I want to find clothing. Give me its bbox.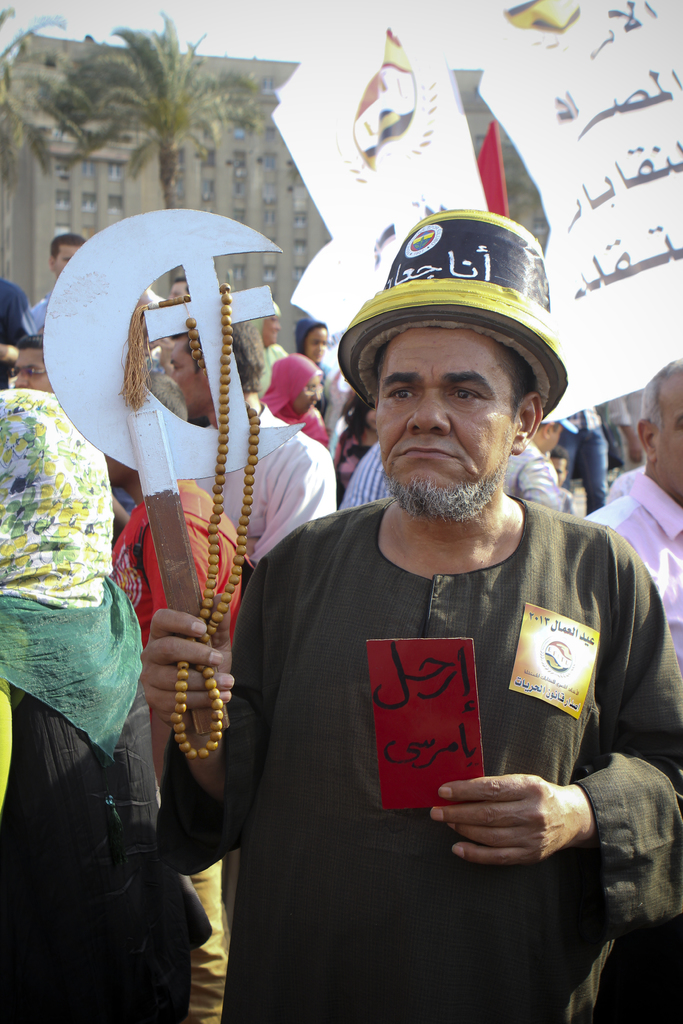
box=[257, 347, 288, 397].
